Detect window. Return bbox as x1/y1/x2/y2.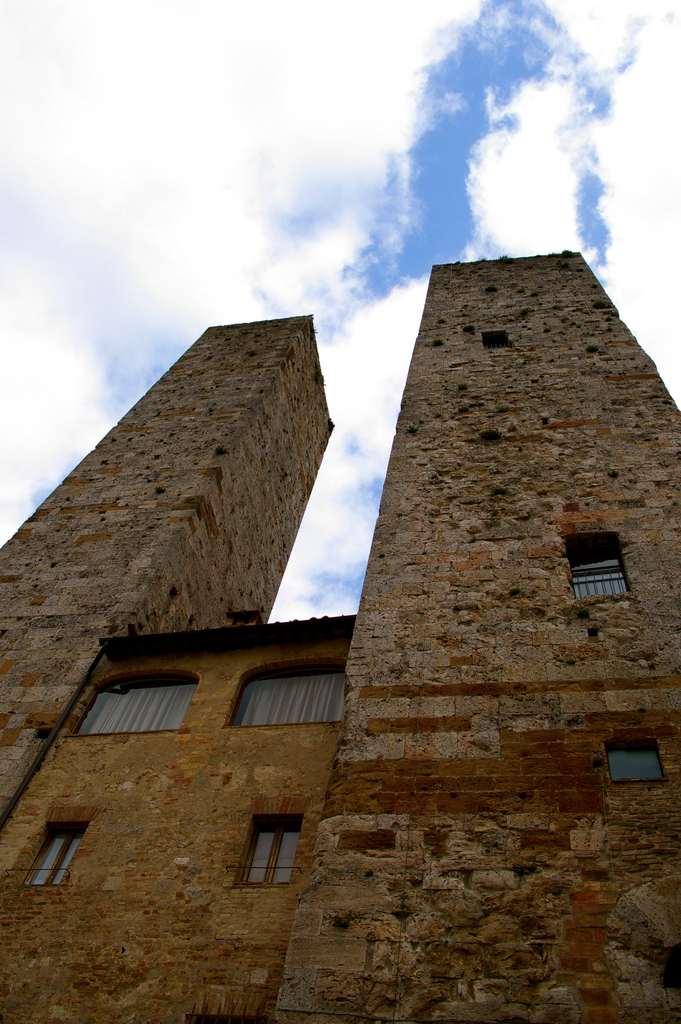
222/660/351/731.
